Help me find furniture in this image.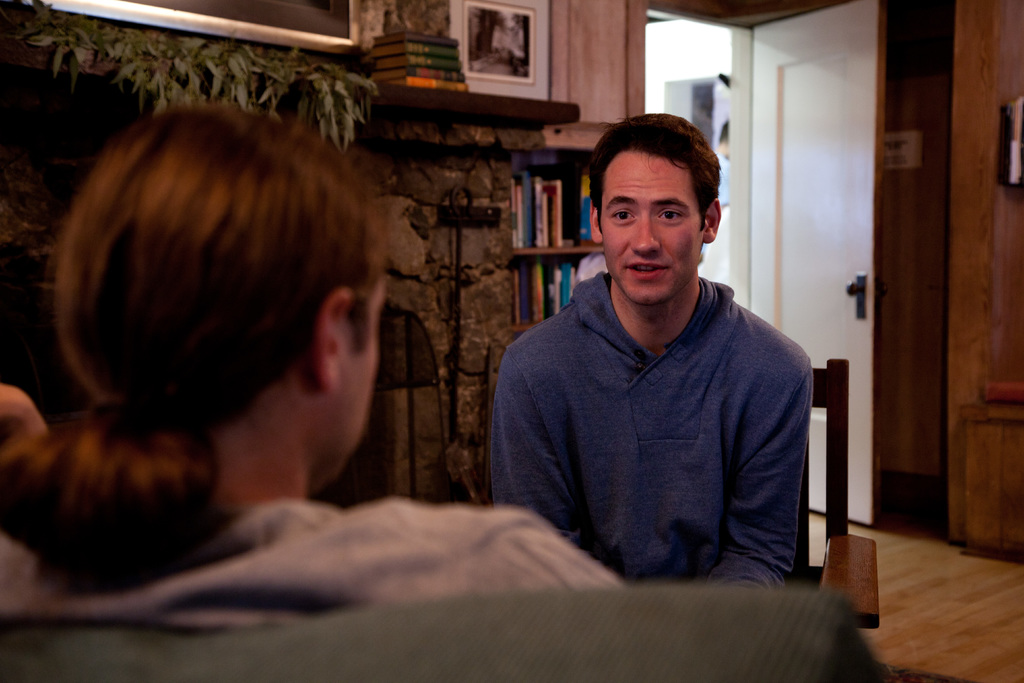
Found it: [x1=0, y1=589, x2=879, y2=682].
